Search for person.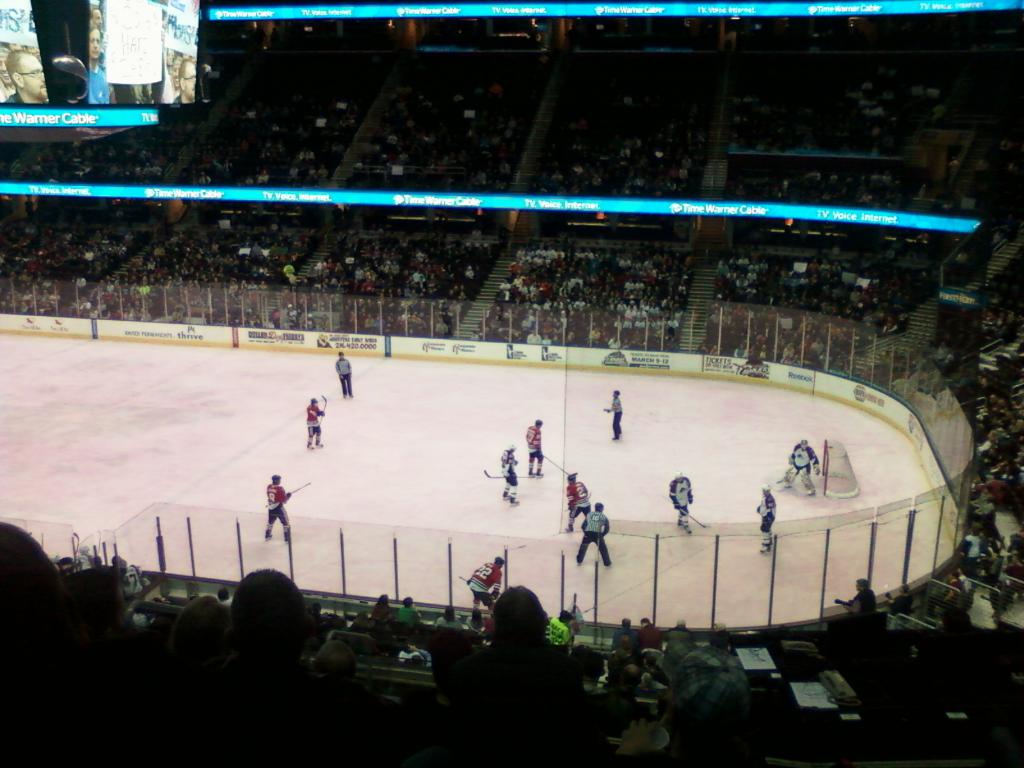
Found at select_region(781, 435, 820, 497).
